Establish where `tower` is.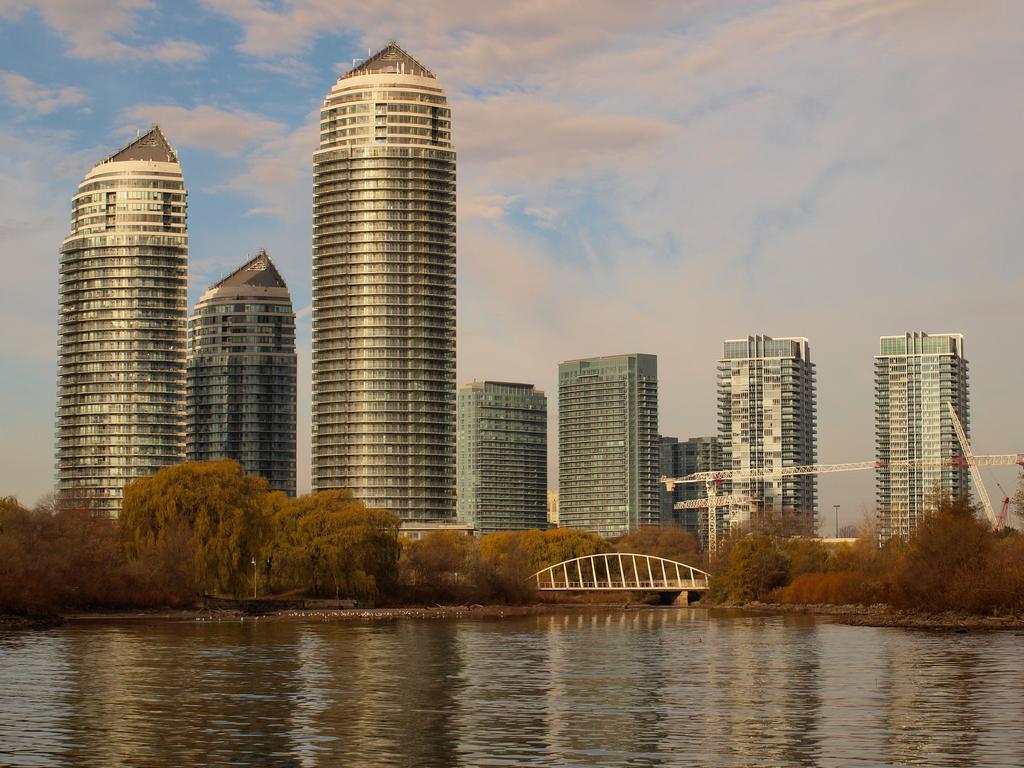
Established at rect(311, 40, 474, 545).
